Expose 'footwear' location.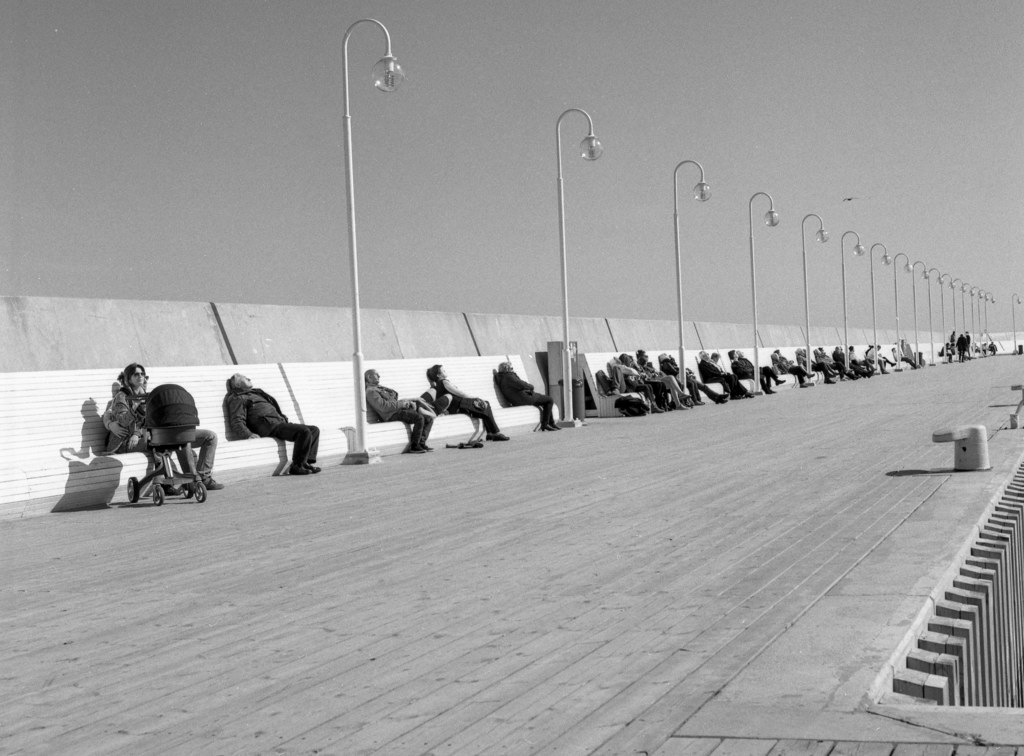
Exposed at crop(777, 380, 785, 387).
